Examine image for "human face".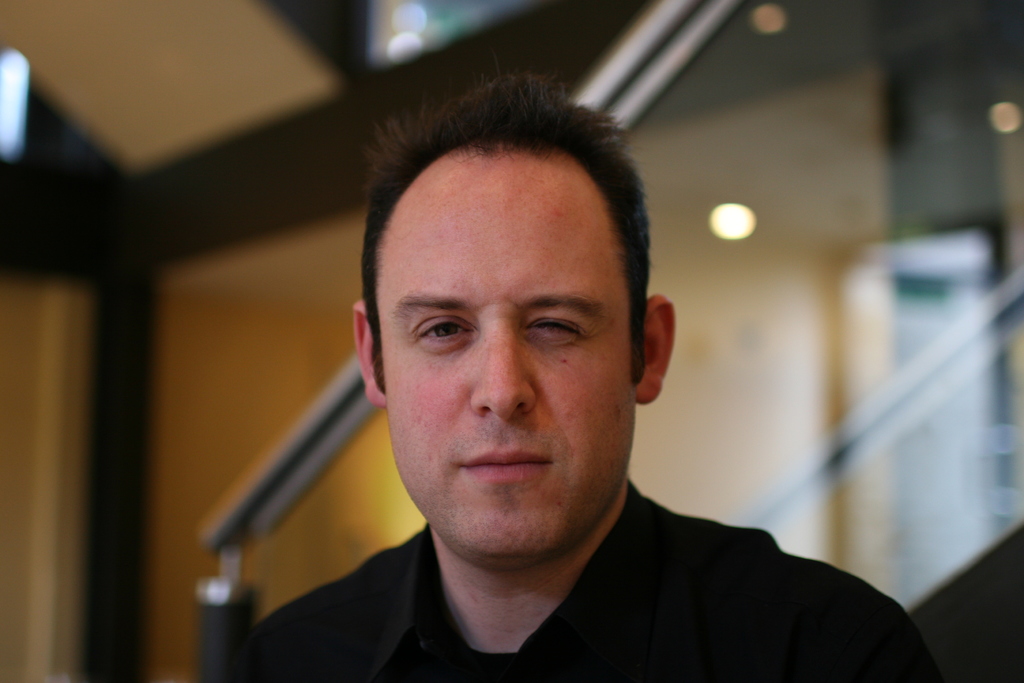
Examination result: BBox(374, 155, 646, 558).
